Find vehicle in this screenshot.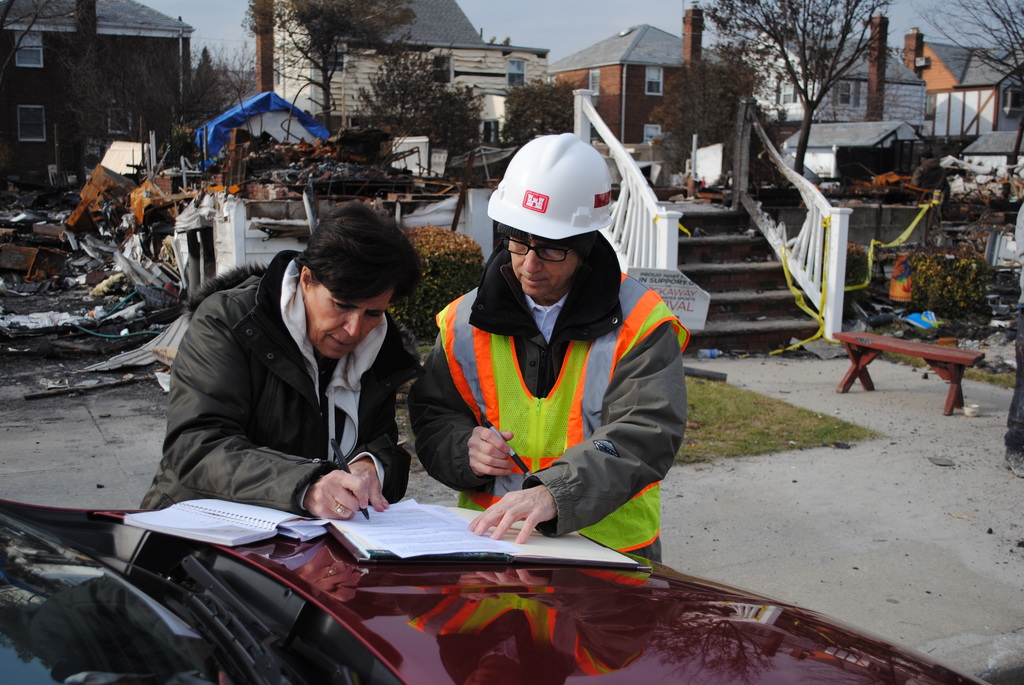
The bounding box for vehicle is detection(0, 497, 989, 684).
